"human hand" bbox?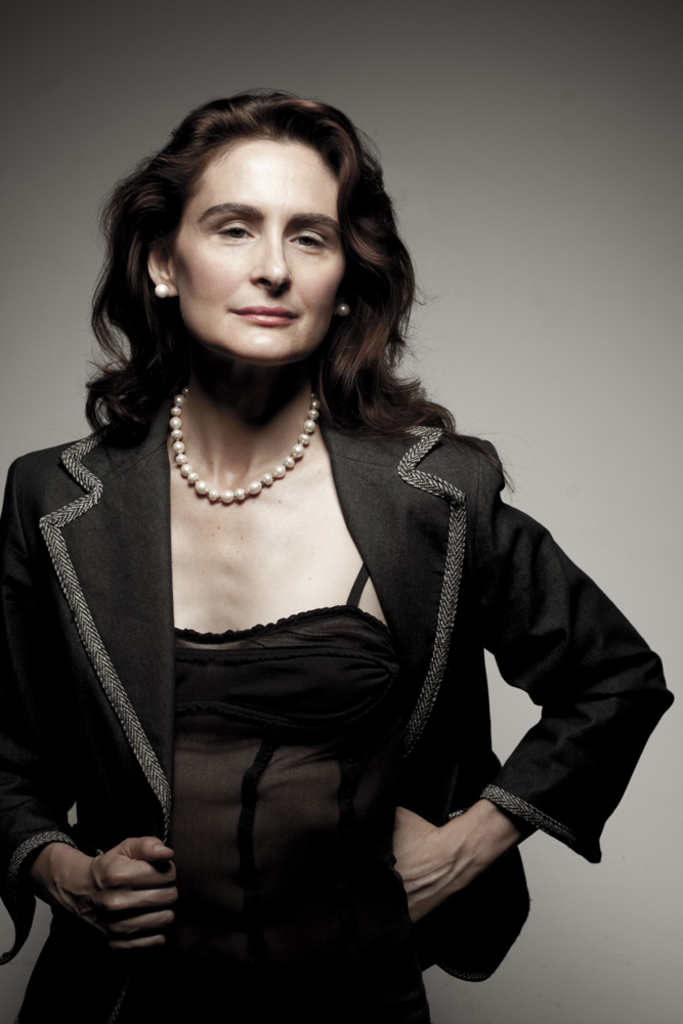
388, 803, 458, 926
